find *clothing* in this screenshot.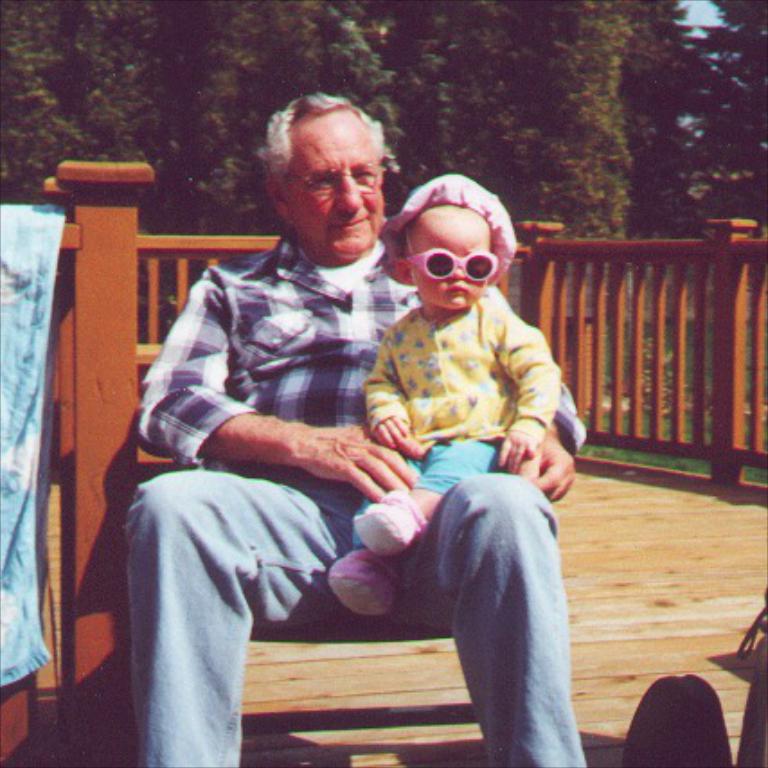
The bounding box for *clothing* is [left=124, top=460, right=595, bottom=766].
